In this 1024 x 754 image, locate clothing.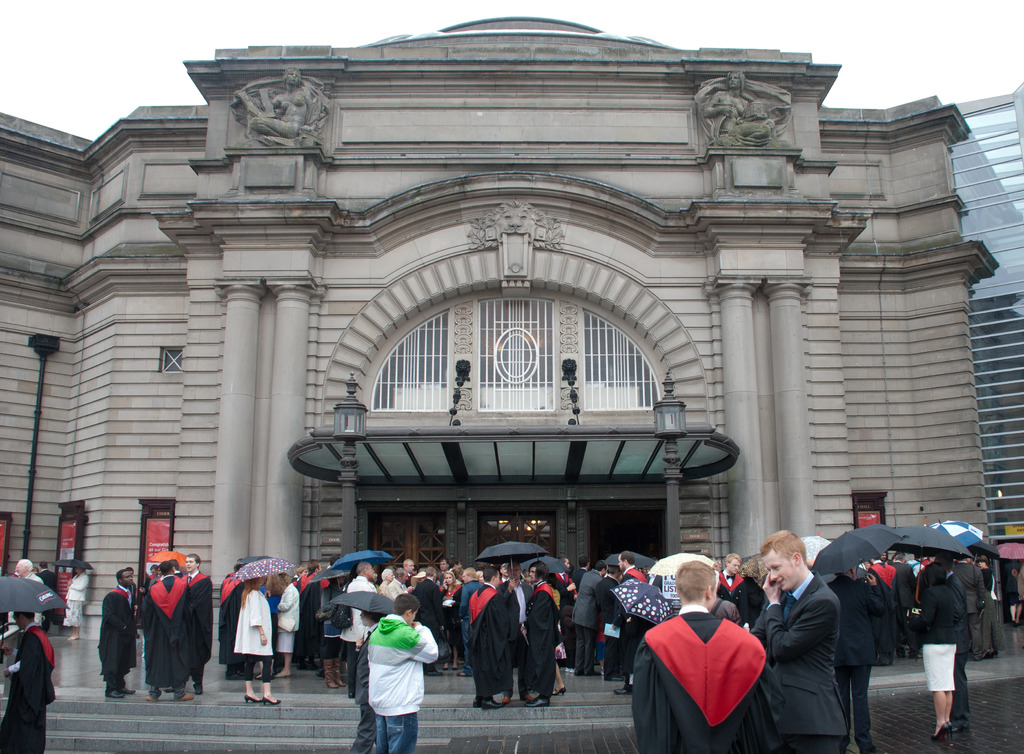
Bounding box: [261,584,278,669].
